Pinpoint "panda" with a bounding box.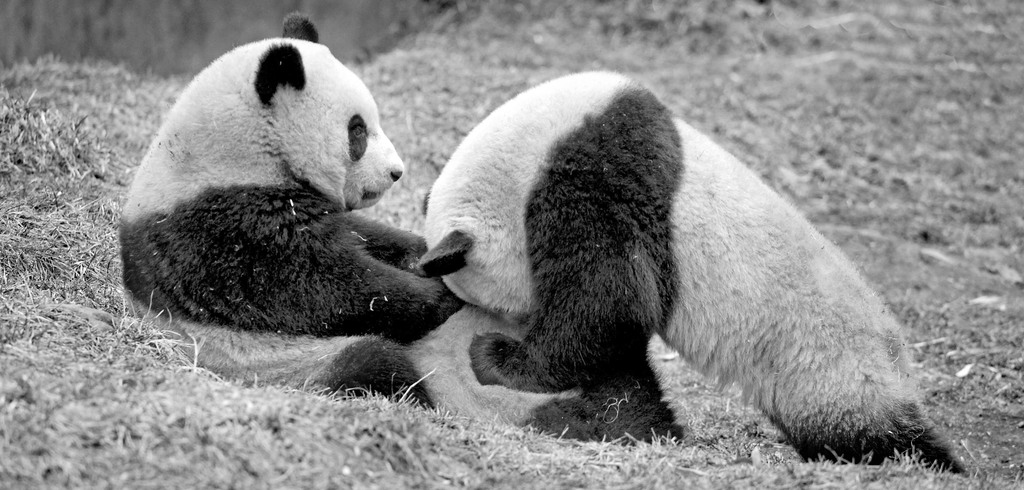
<bbox>110, 8, 684, 443</bbox>.
